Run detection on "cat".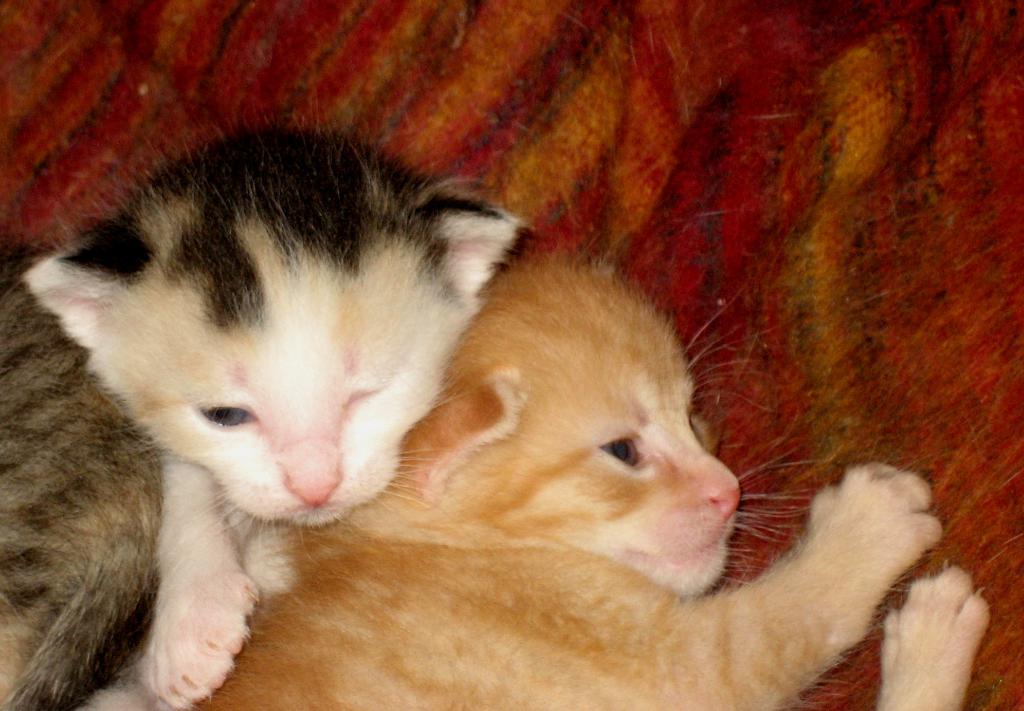
Result: [x1=198, y1=249, x2=993, y2=710].
